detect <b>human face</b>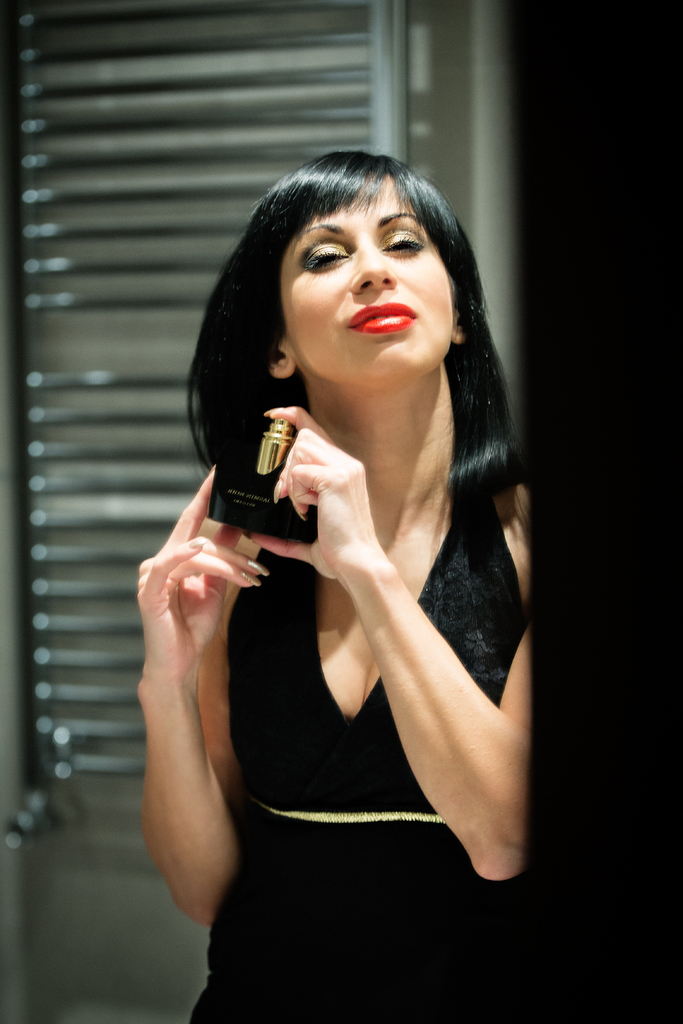
280,176,466,379
